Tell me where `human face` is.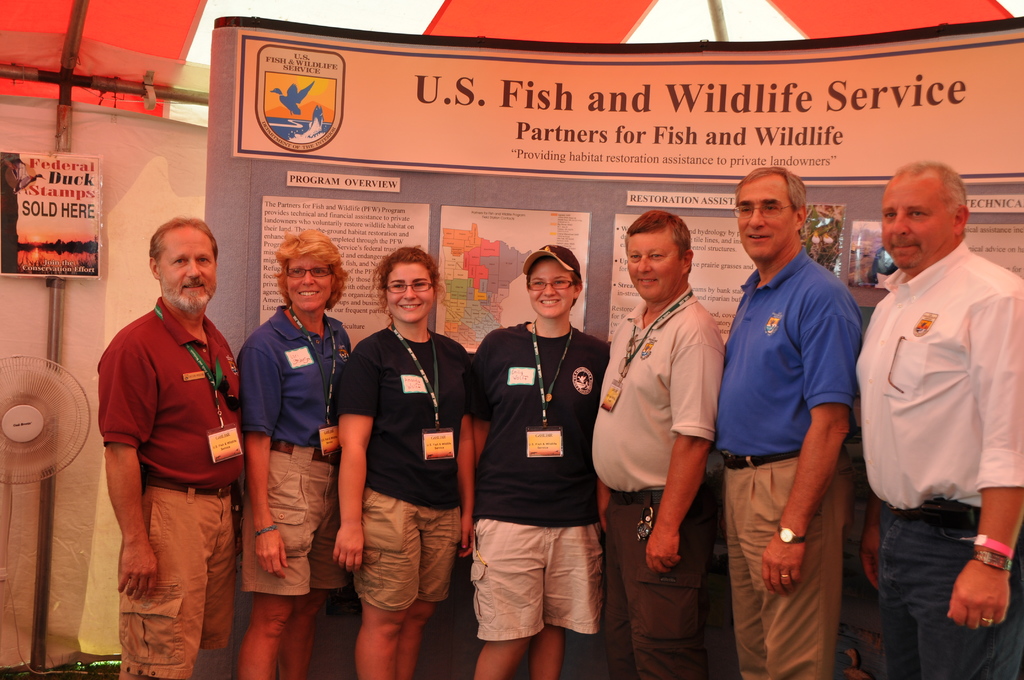
`human face` is at 527/259/579/318.
